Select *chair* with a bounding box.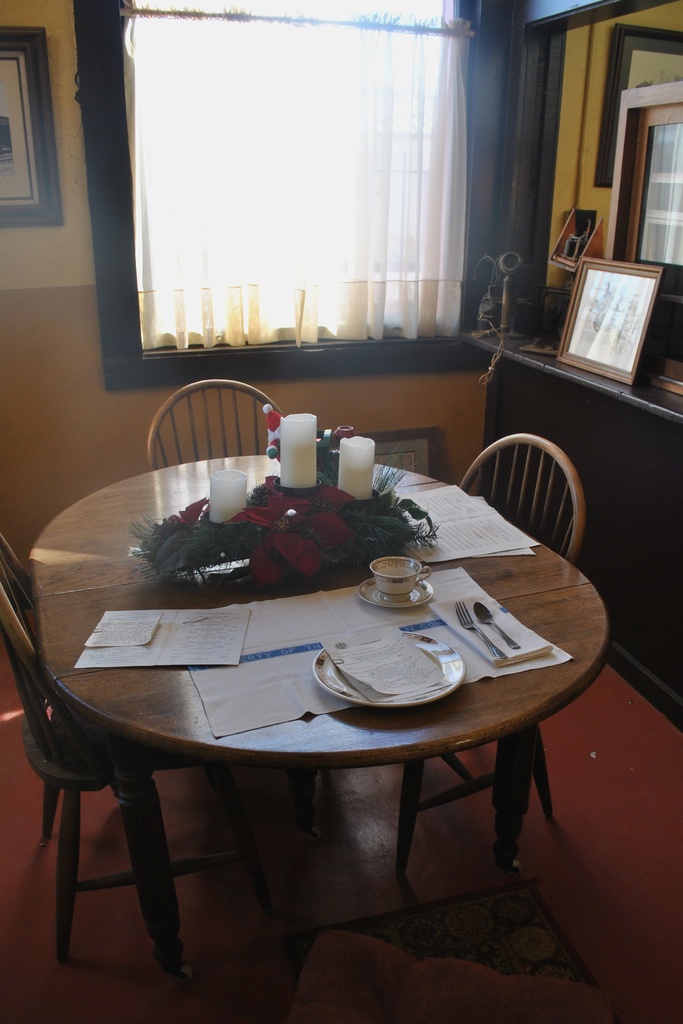
{"x1": 281, "y1": 431, "x2": 591, "y2": 888}.
